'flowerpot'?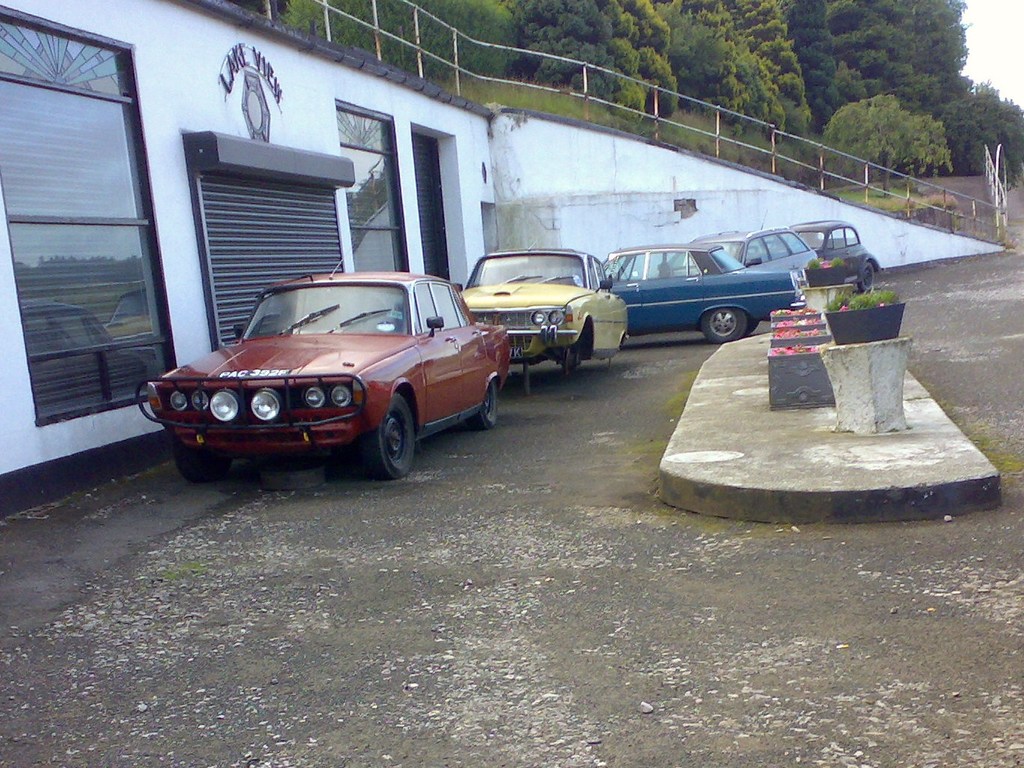
rect(803, 263, 845, 287)
